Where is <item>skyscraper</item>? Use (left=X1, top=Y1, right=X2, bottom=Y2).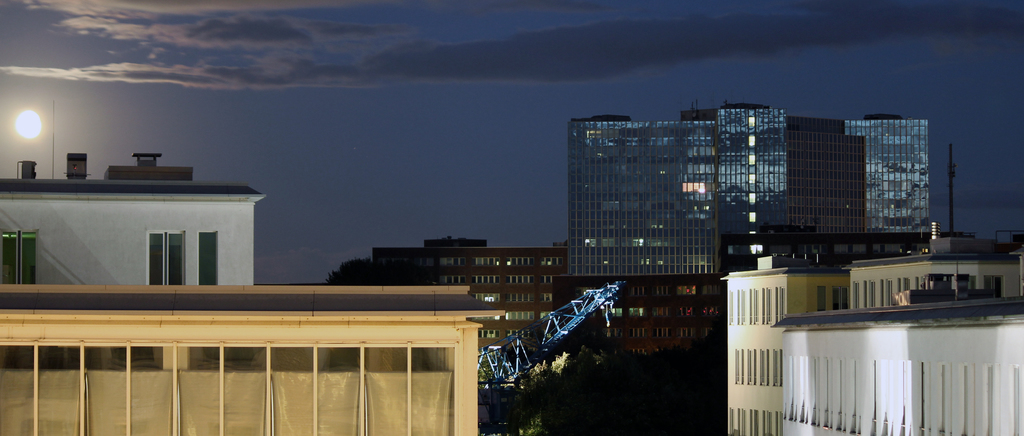
(left=570, top=100, right=928, bottom=284).
